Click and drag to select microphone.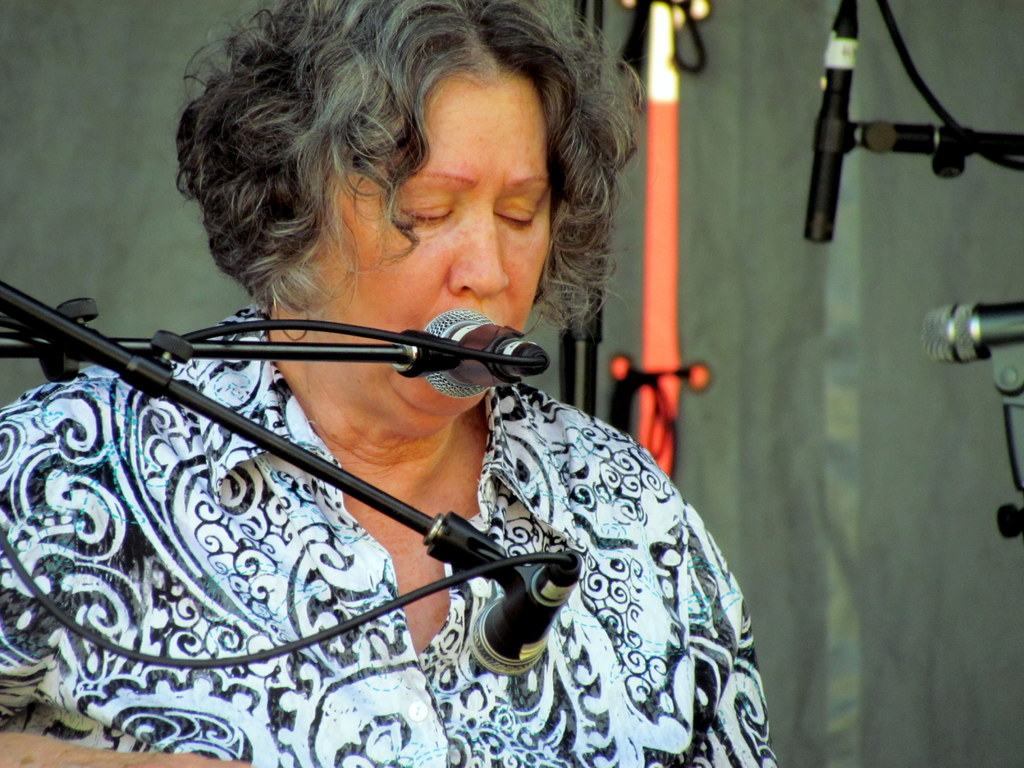
Selection: [422,309,556,401].
